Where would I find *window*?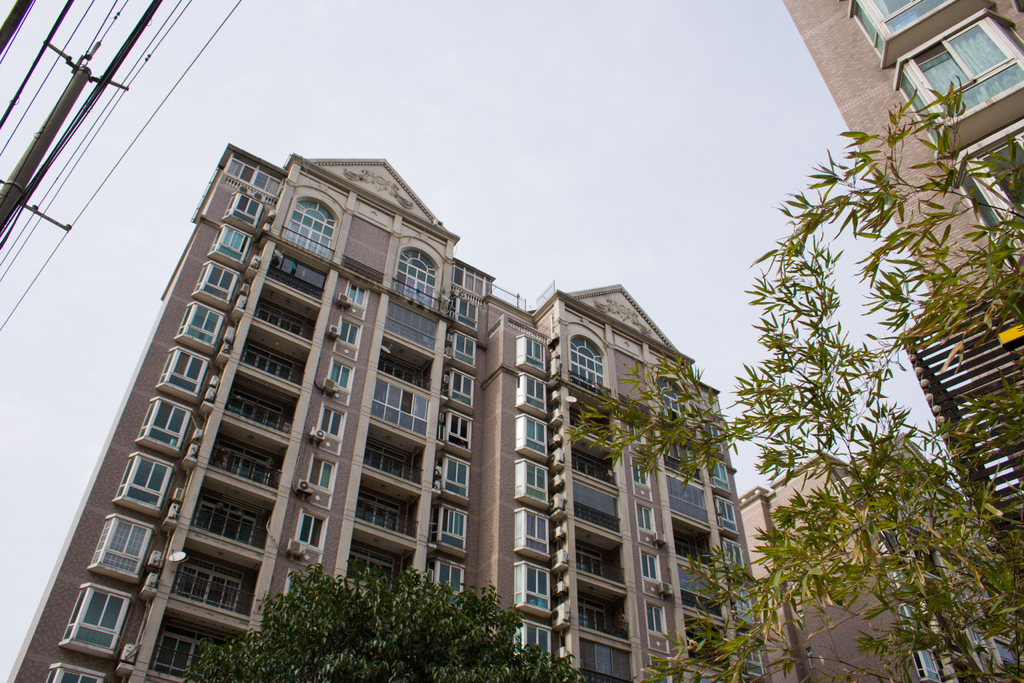
At x1=733, y1=581, x2=757, y2=626.
